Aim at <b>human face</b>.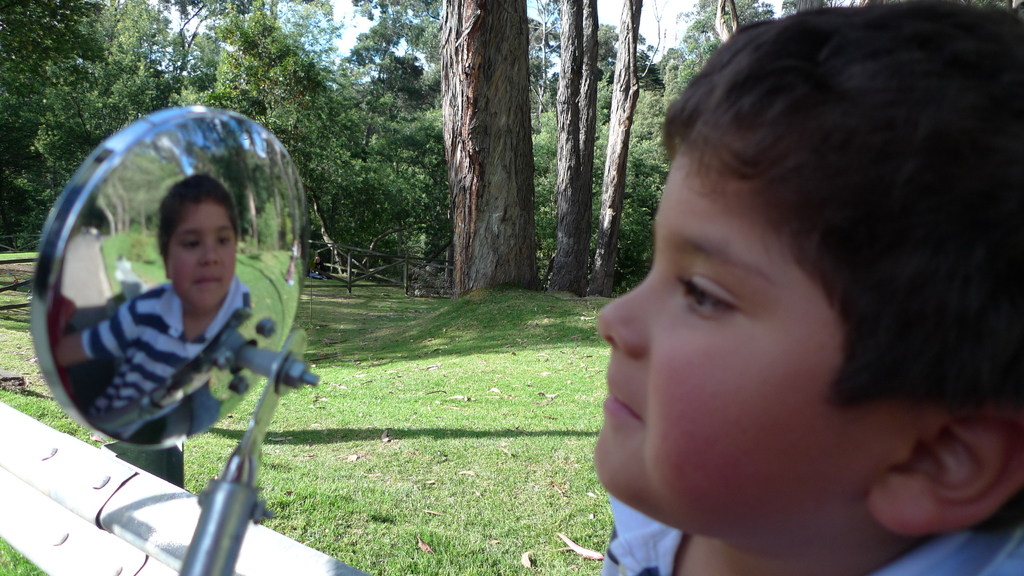
Aimed at 591,116,893,536.
